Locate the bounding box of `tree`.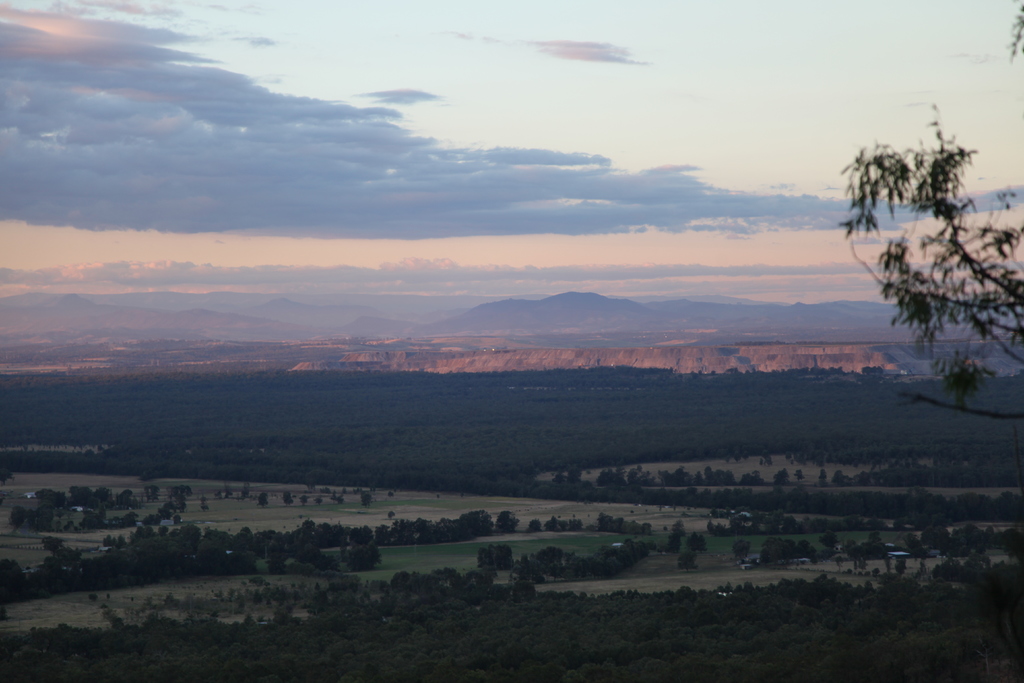
Bounding box: left=219, top=550, right=253, bottom=574.
